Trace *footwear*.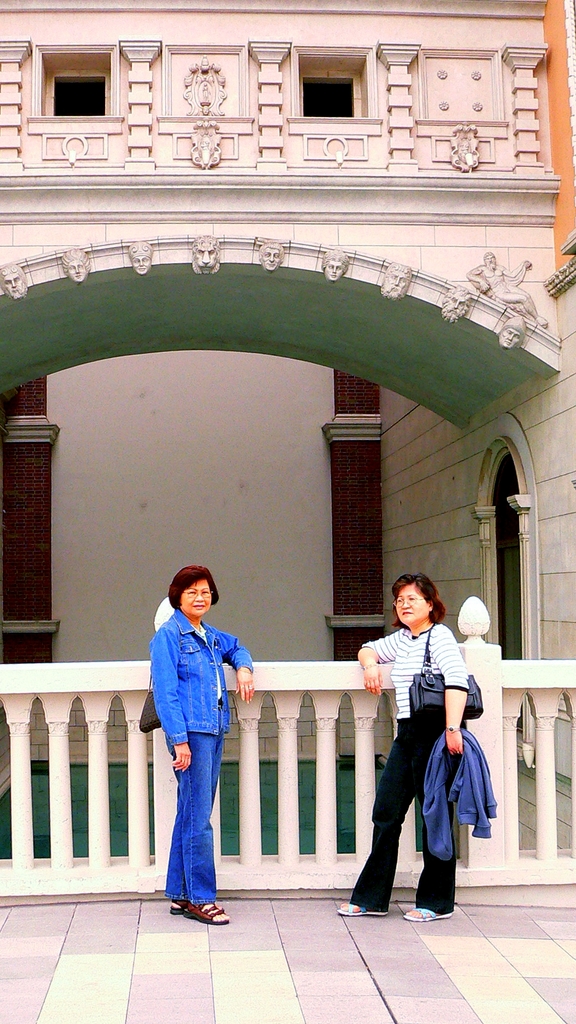
Traced to crop(167, 885, 241, 930).
